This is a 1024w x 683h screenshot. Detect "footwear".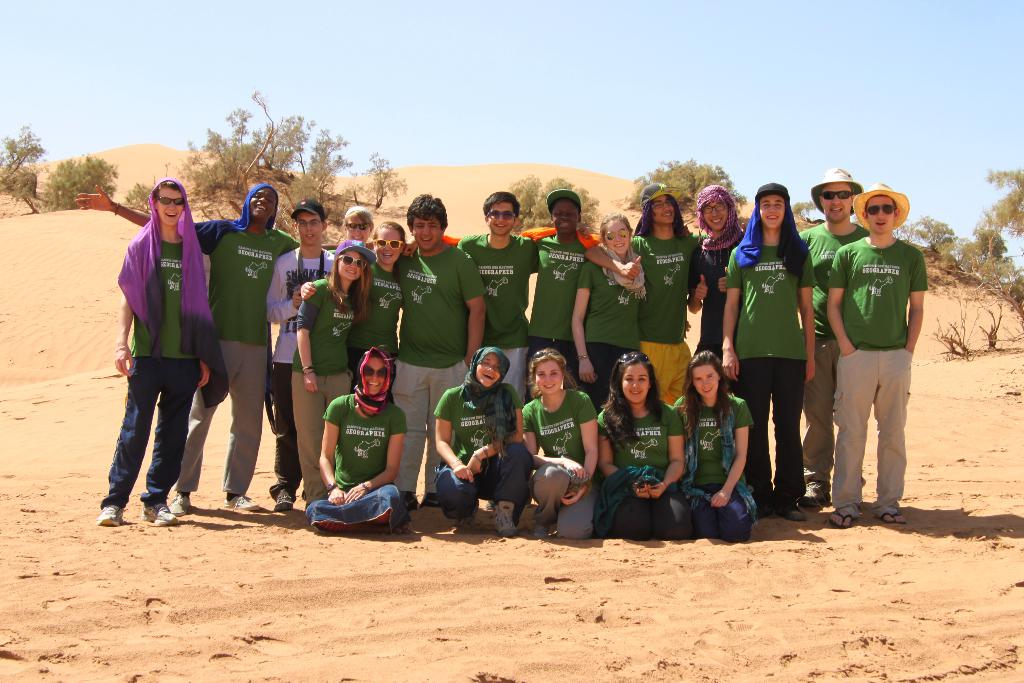
BBox(877, 513, 902, 525).
